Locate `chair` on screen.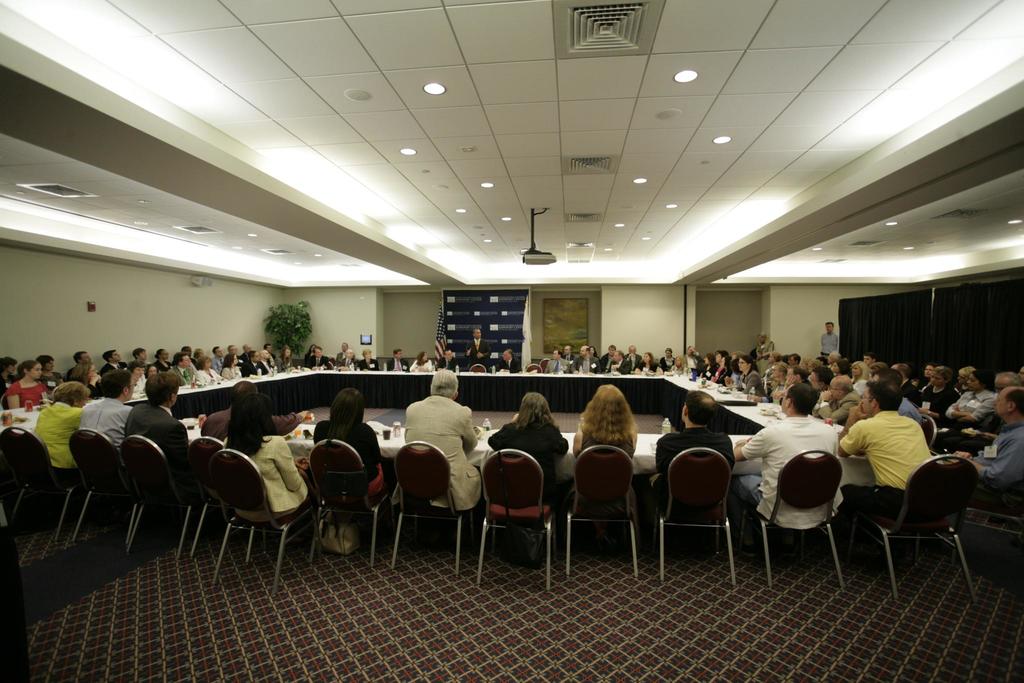
On screen at box(539, 357, 550, 372).
